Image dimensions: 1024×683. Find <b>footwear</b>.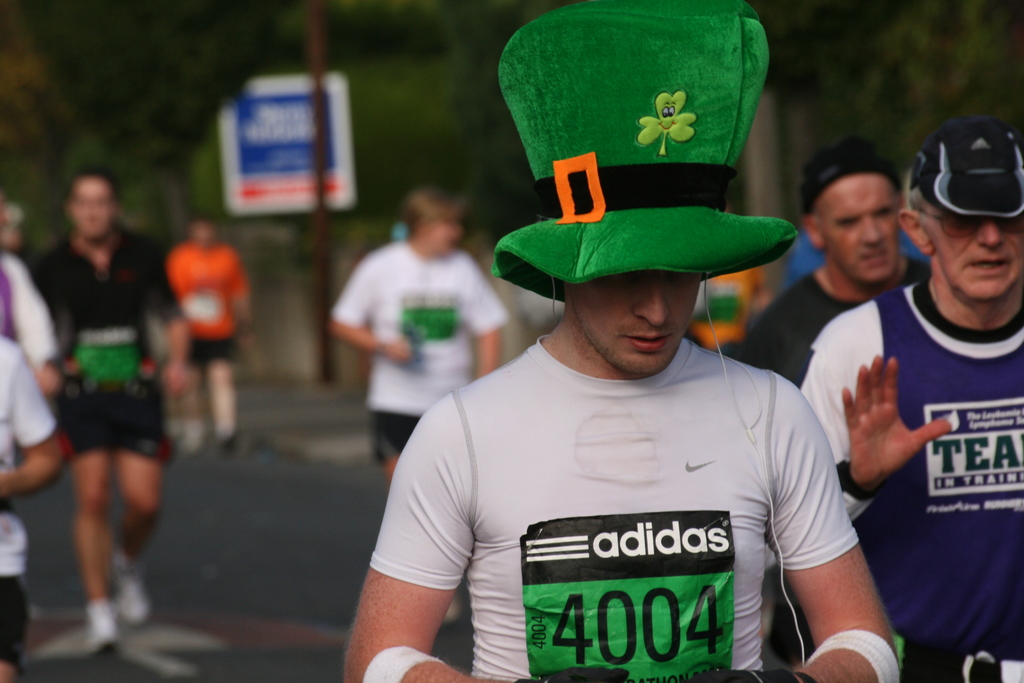
locate(109, 552, 146, 628).
